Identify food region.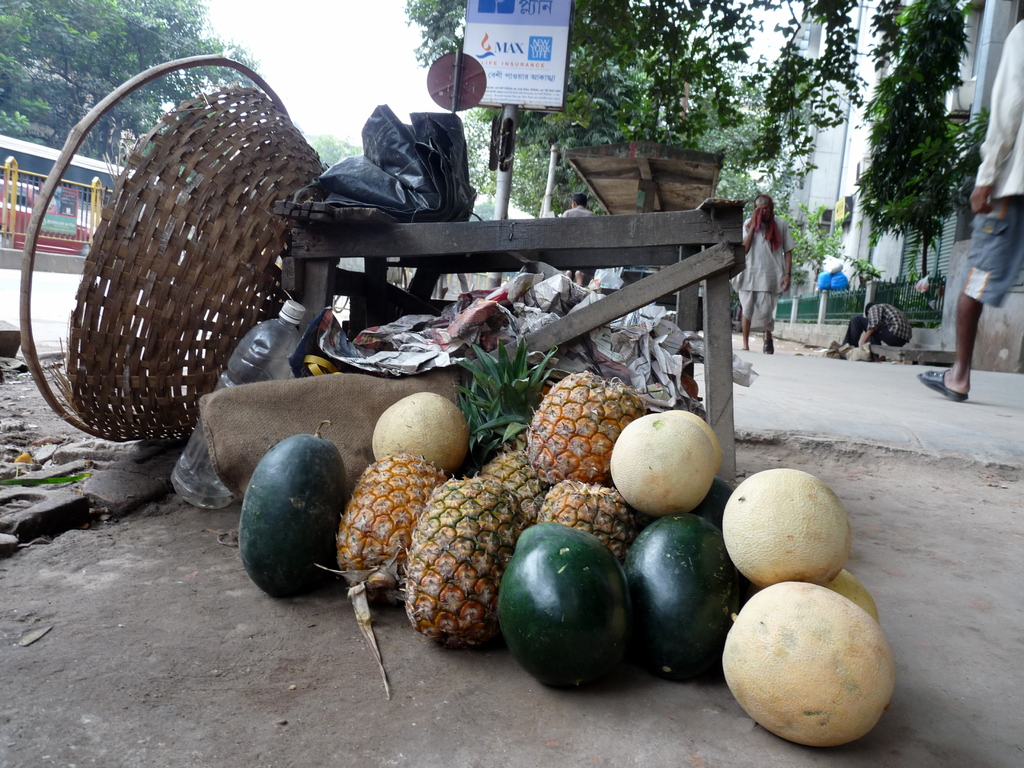
Region: select_region(538, 478, 636, 550).
